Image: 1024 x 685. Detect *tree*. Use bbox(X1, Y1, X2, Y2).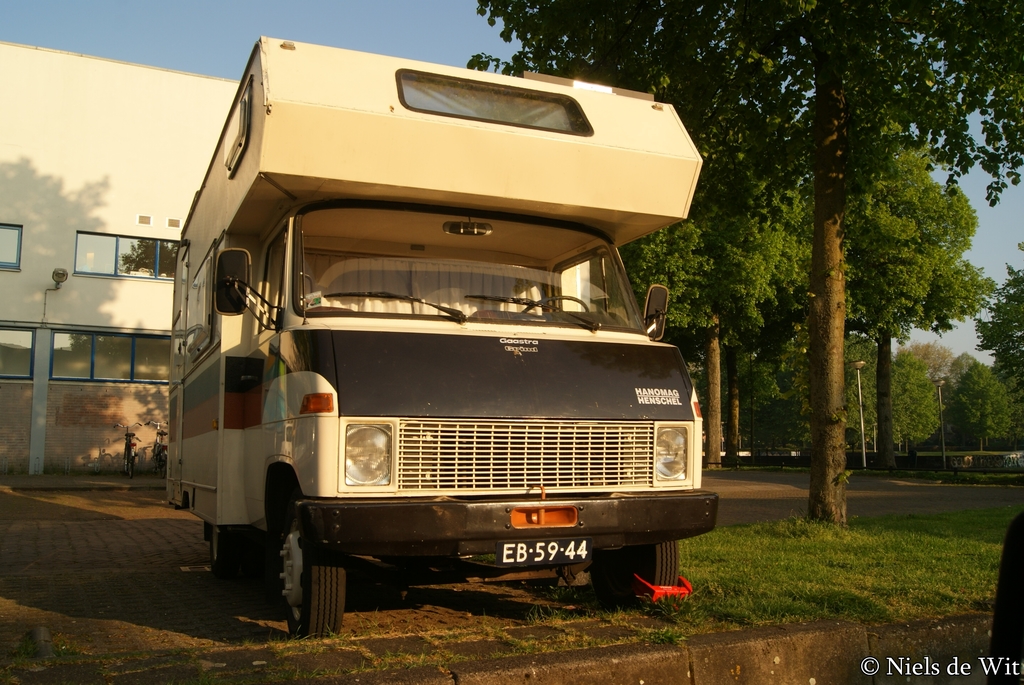
bbox(461, 0, 1023, 472).
